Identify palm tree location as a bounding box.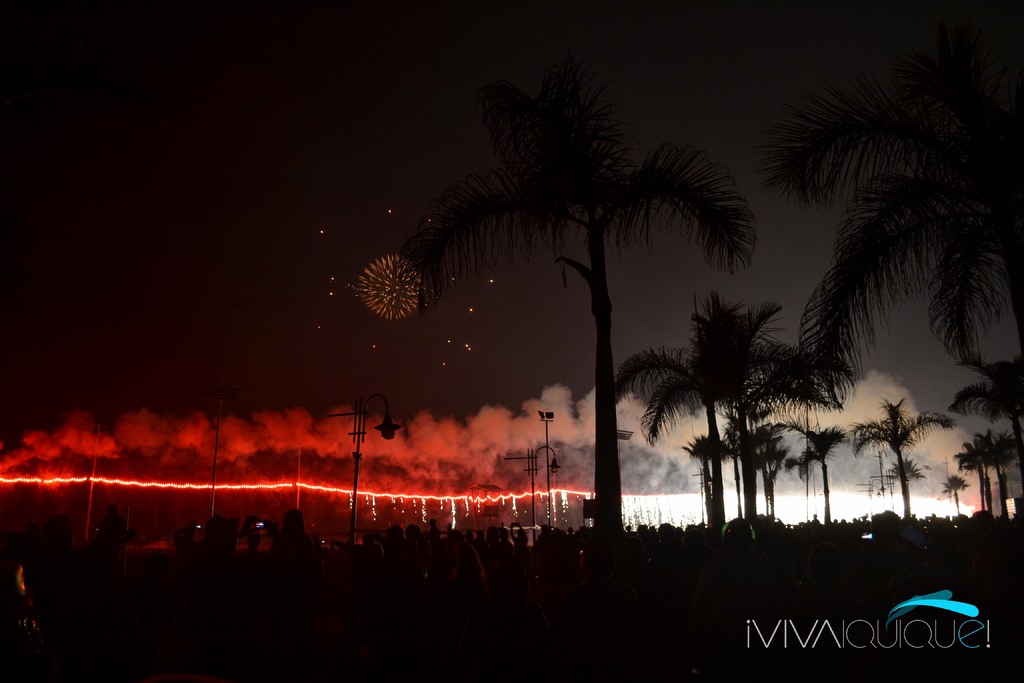
[418,62,717,534].
